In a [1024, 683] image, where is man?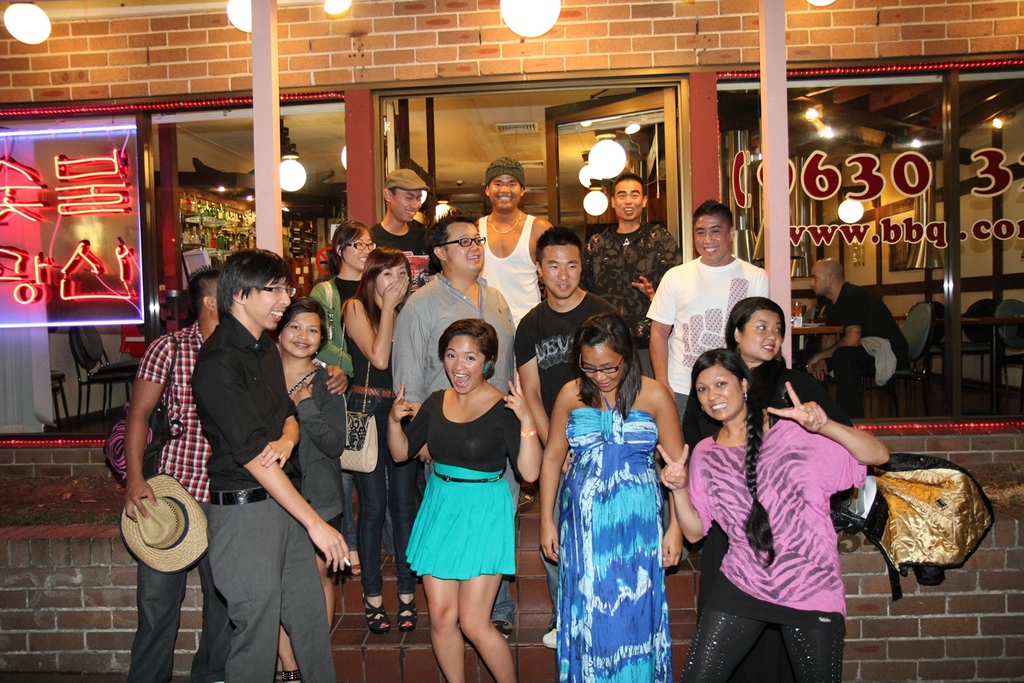
(x1=185, y1=252, x2=355, y2=671).
